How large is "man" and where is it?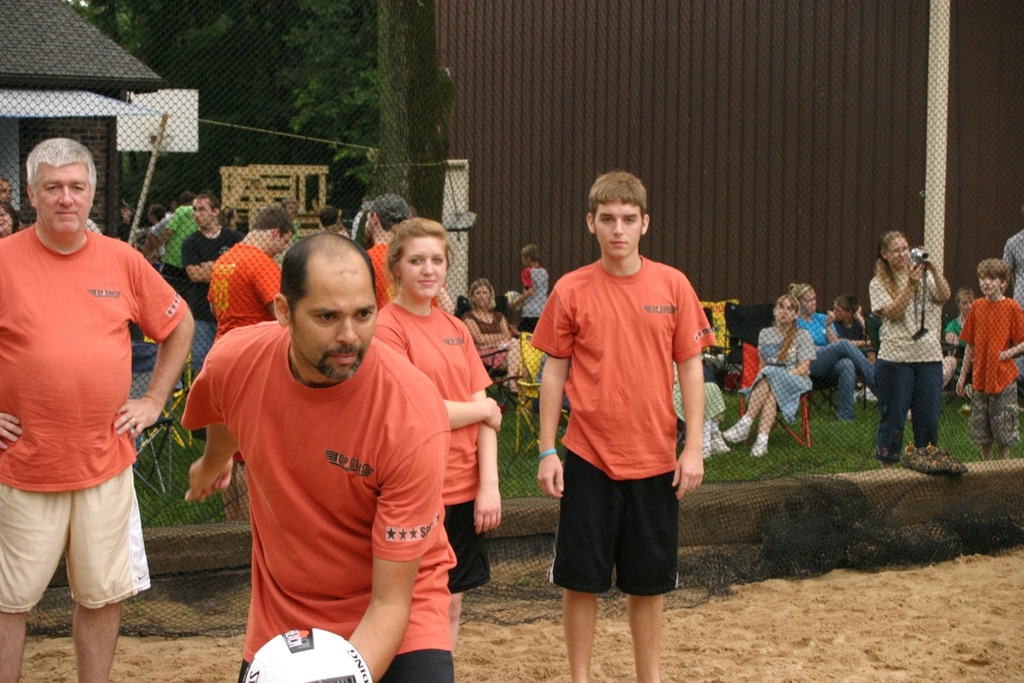
Bounding box: region(320, 200, 348, 233).
